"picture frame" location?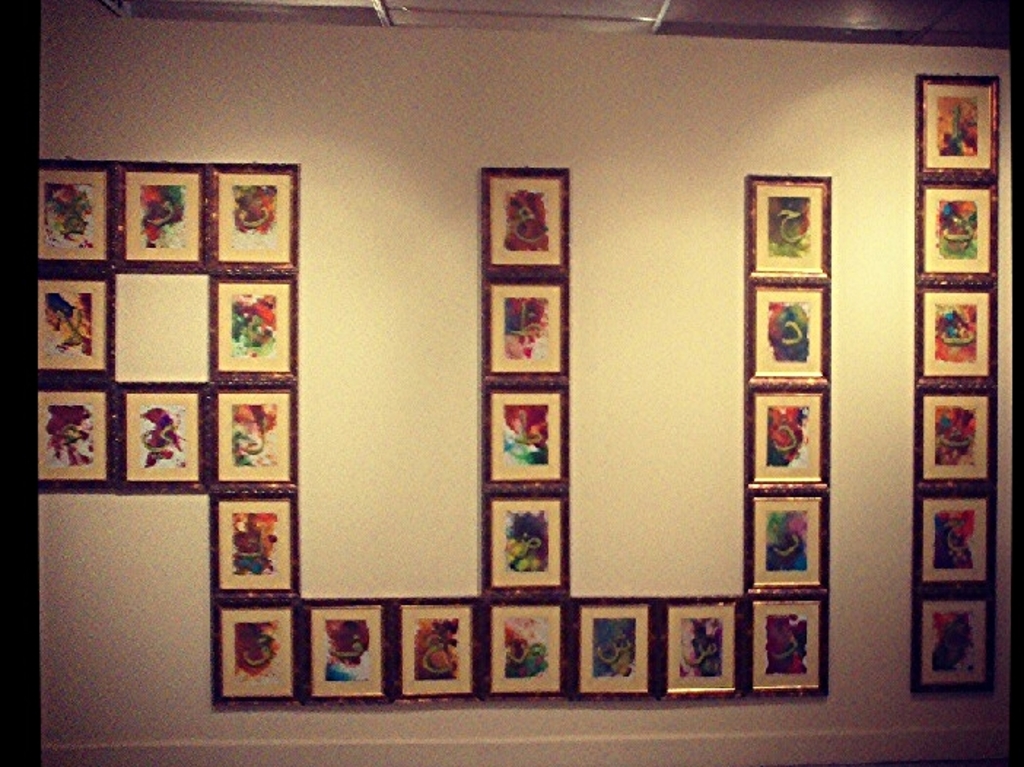
<region>744, 381, 833, 493</region>
